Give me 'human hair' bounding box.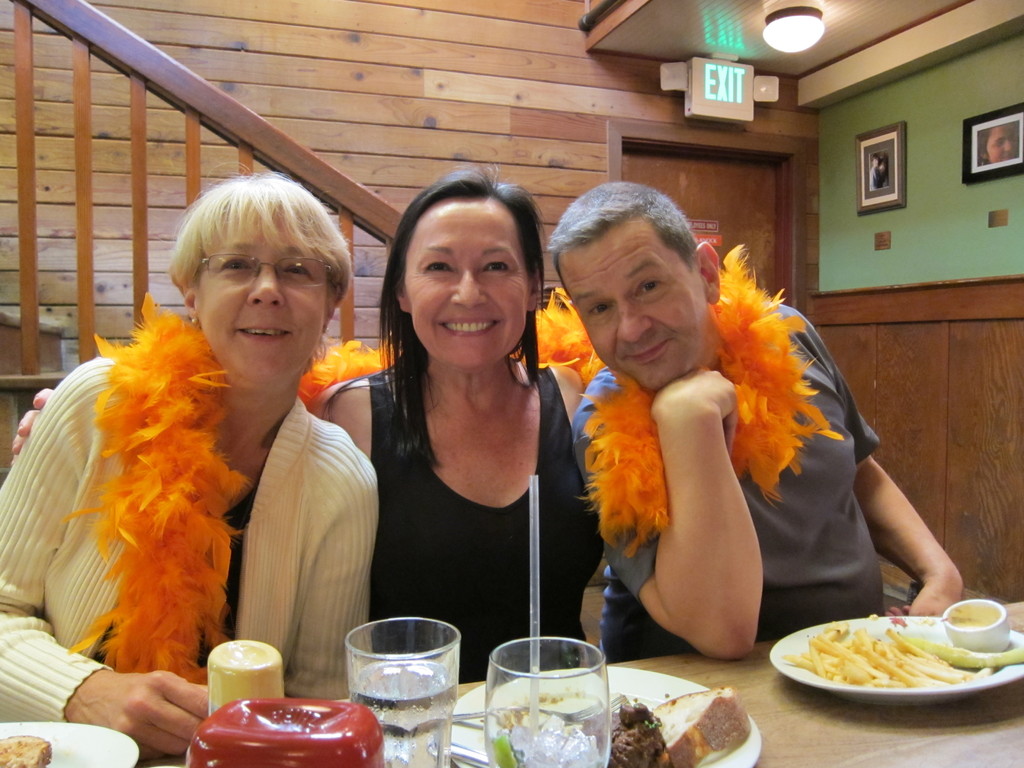
[164,164,350,385].
